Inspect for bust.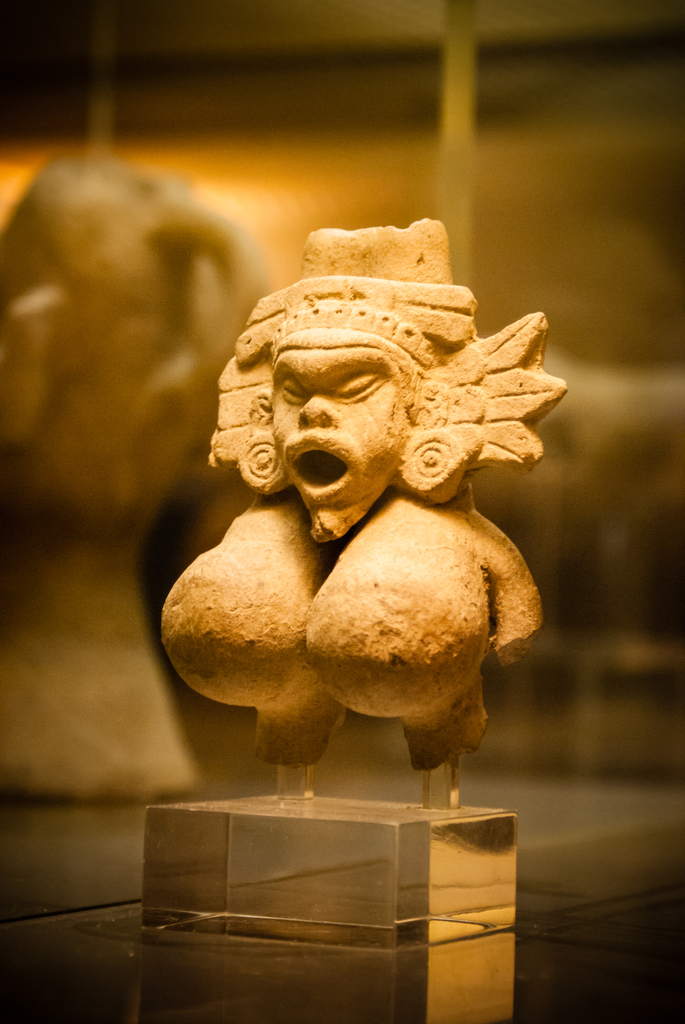
Inspection: bbox=[152, 214, 572, 771].
